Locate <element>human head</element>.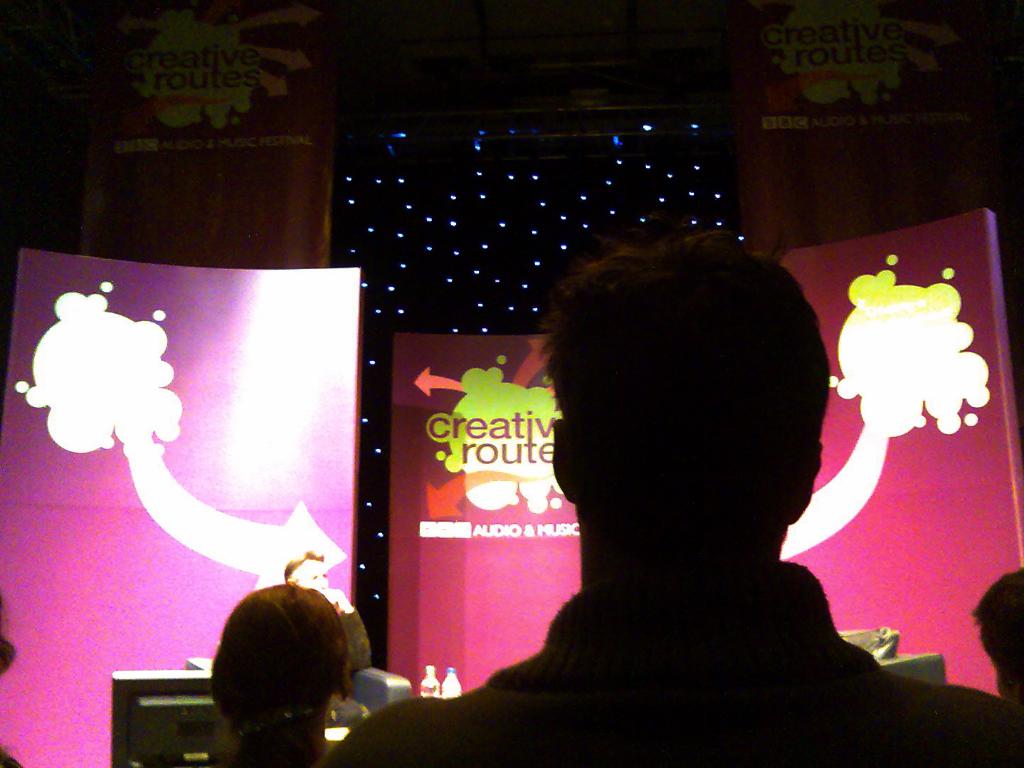
Bounding box: bbox=(536, 230, 851, 584).
